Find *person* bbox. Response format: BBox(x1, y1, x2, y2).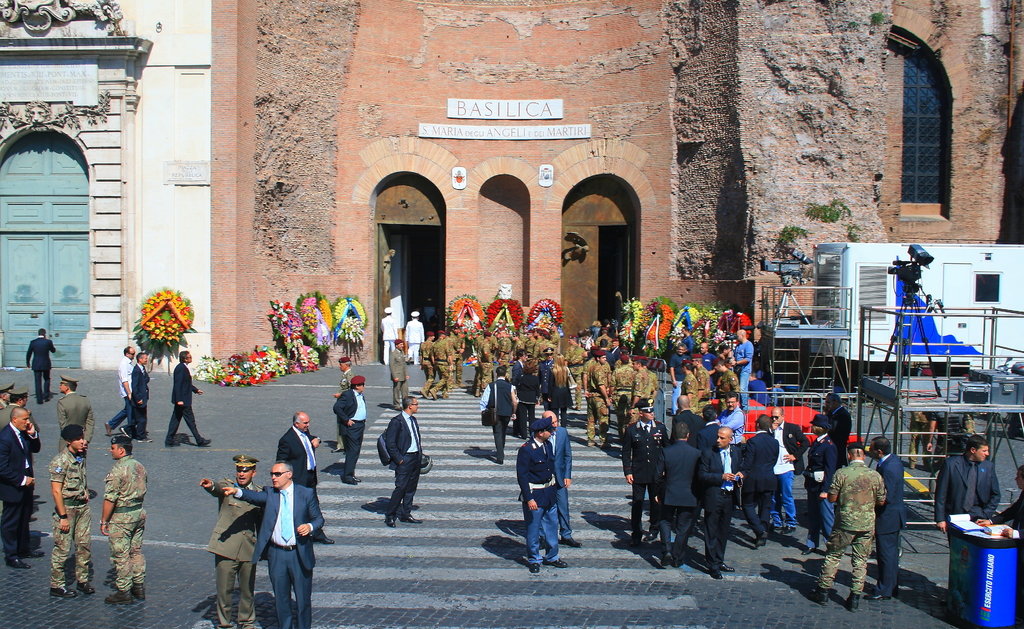
BBox(539, 413, 582, 552).
